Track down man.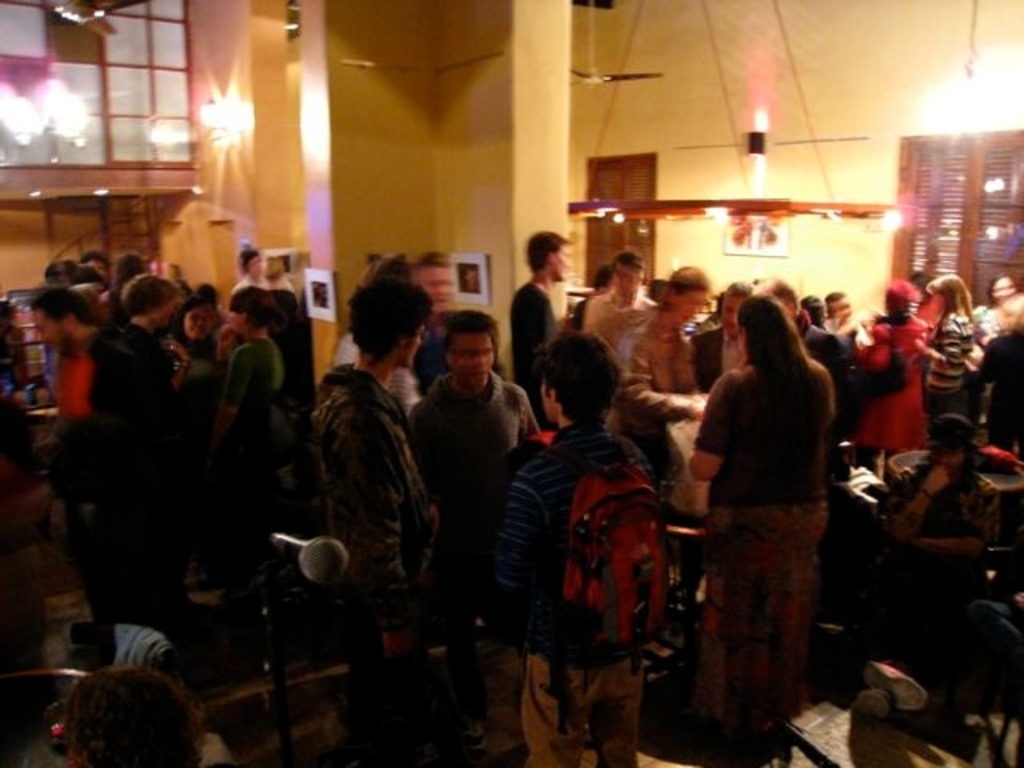
Tracked to 589:251:650:371.
